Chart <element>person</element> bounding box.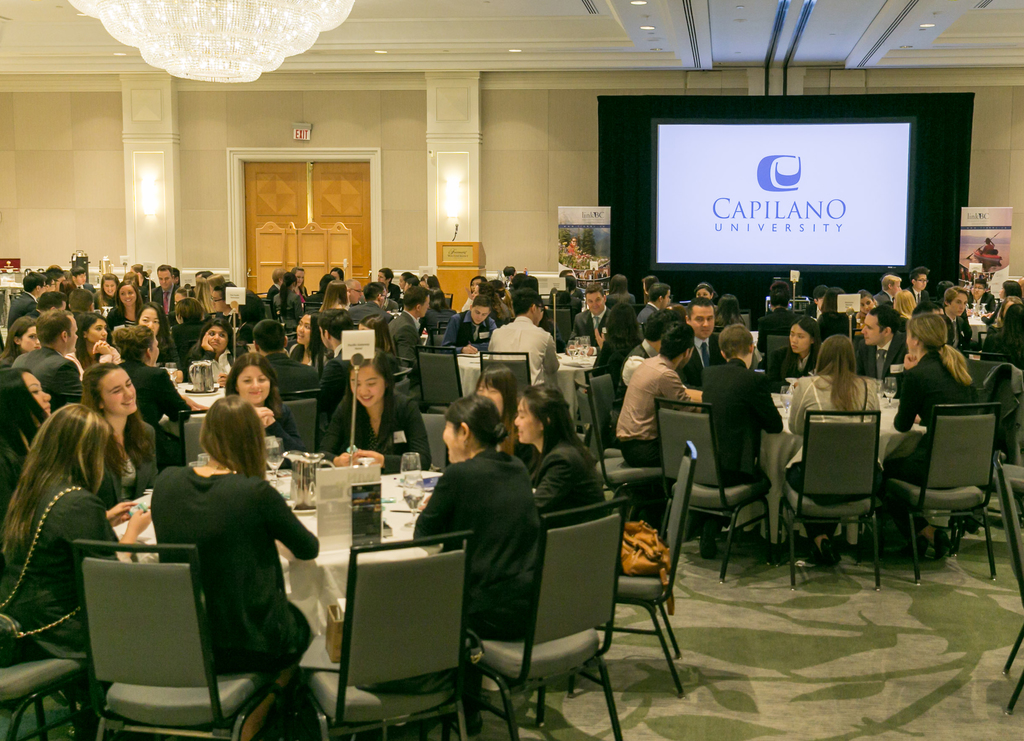
Charted: (left=893, top=312, right=981, bottom=558).
